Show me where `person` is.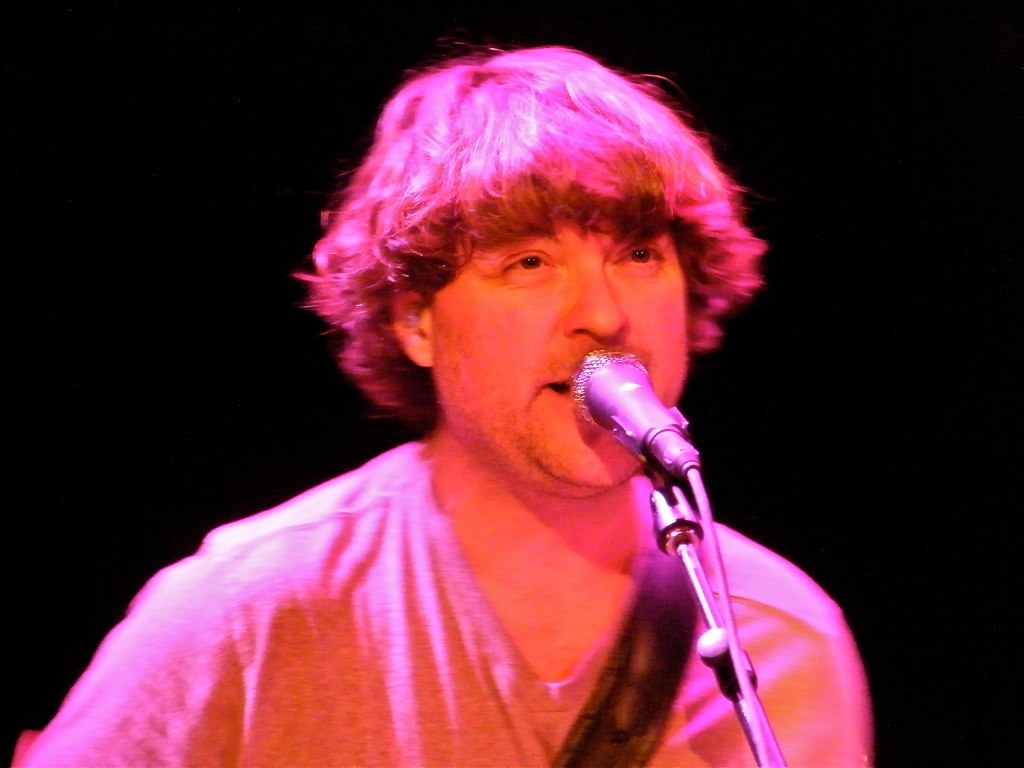
`person` is at x1=102 y1=22 x2=854 y2=767.
